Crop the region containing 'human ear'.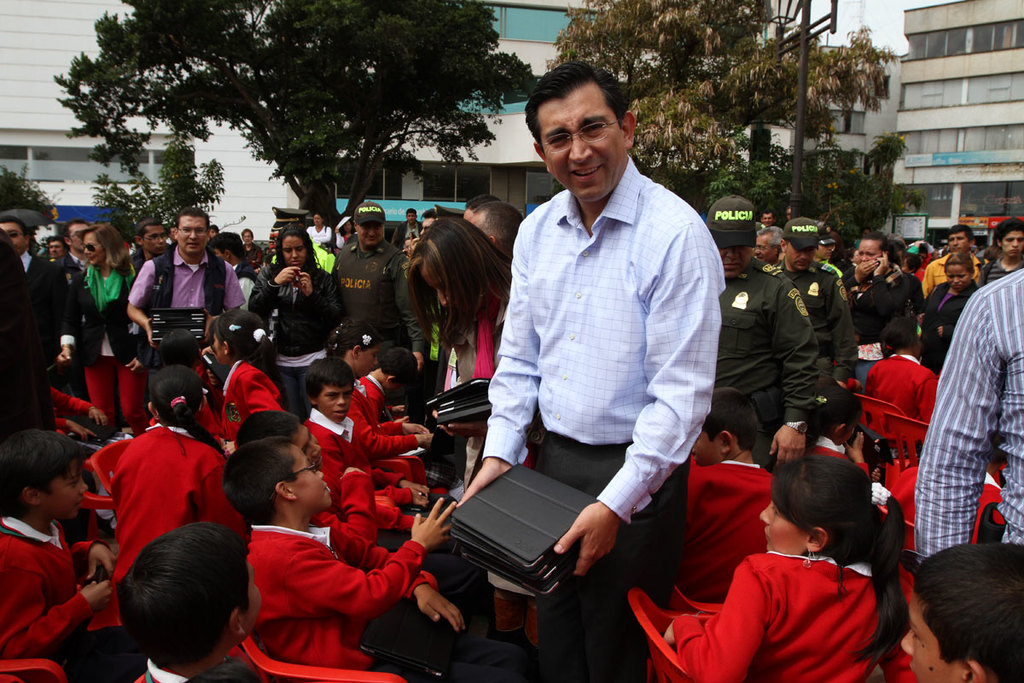
Crop region: box=[960, 662, 986, 682].
